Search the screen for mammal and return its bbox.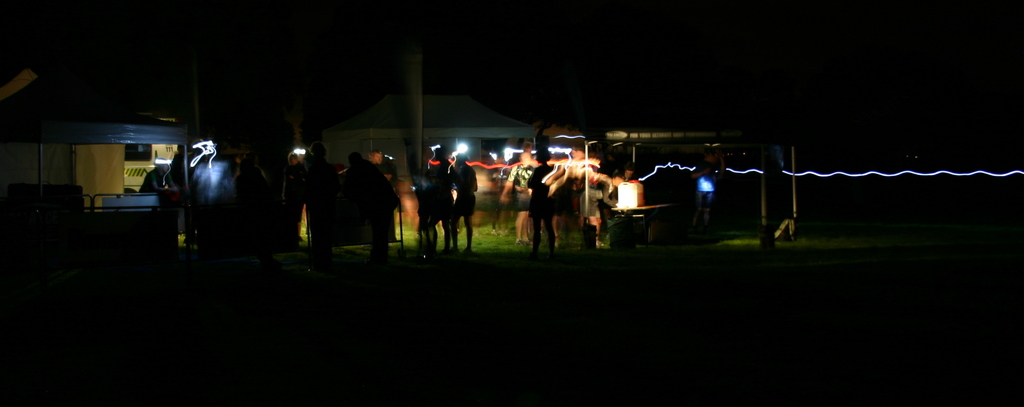
Found: rect(341, 155, 397, 262).
